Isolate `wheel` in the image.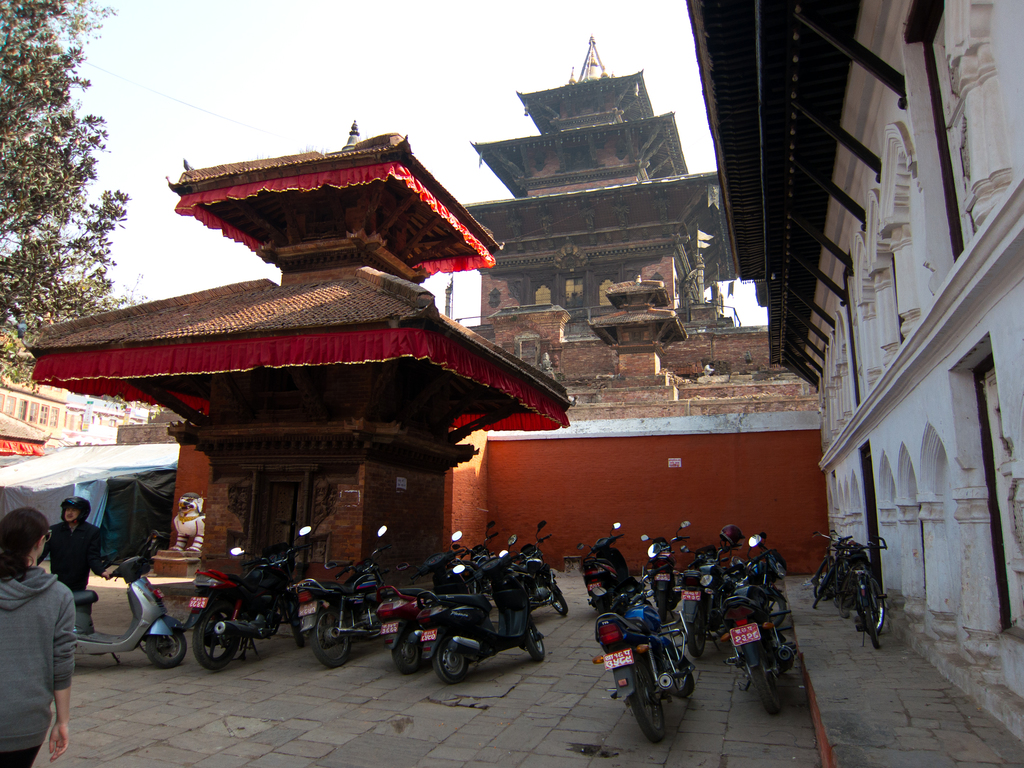
Isolated region: 636,673,669,748.
